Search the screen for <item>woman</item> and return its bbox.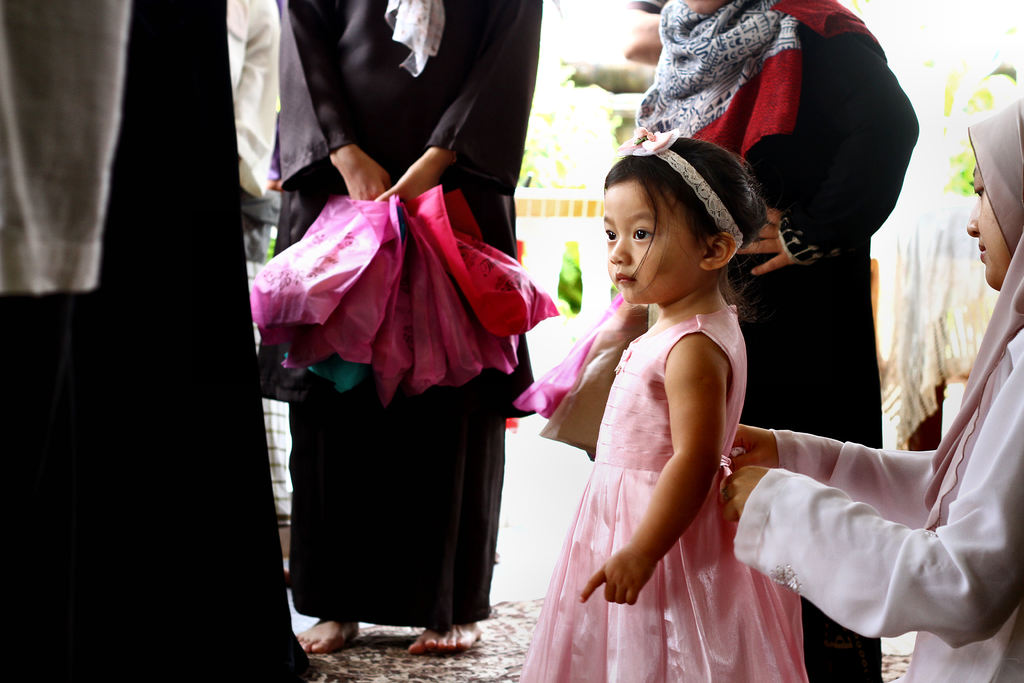
Found: bbox(262, 64, 569, 664).
